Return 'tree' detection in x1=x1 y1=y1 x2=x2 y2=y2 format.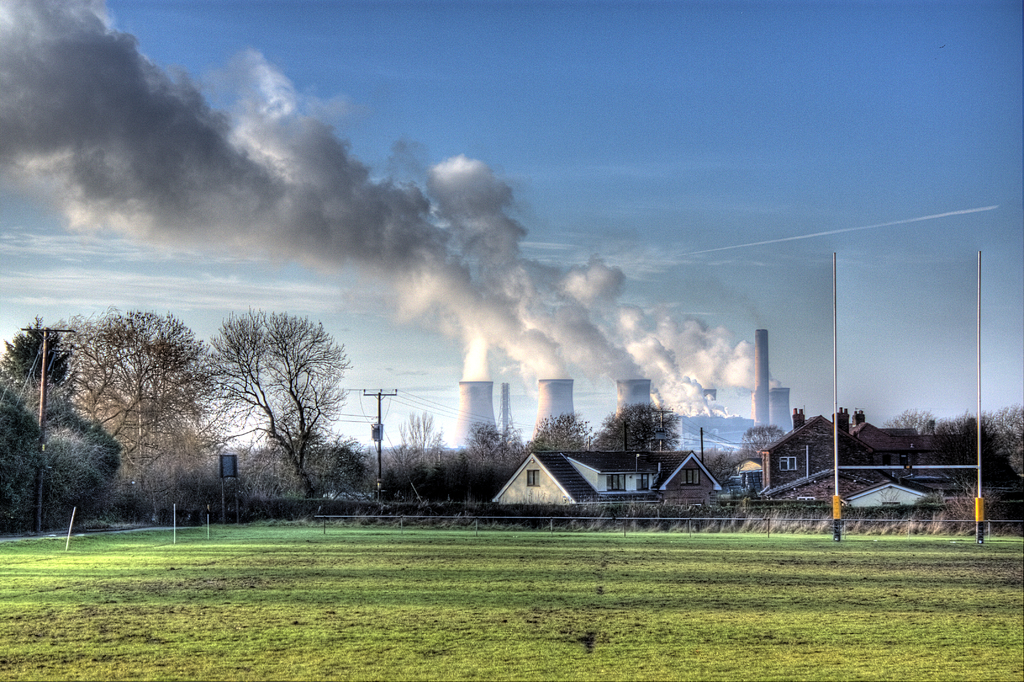
x1=697 y1=441 x2=732 y2=476.
